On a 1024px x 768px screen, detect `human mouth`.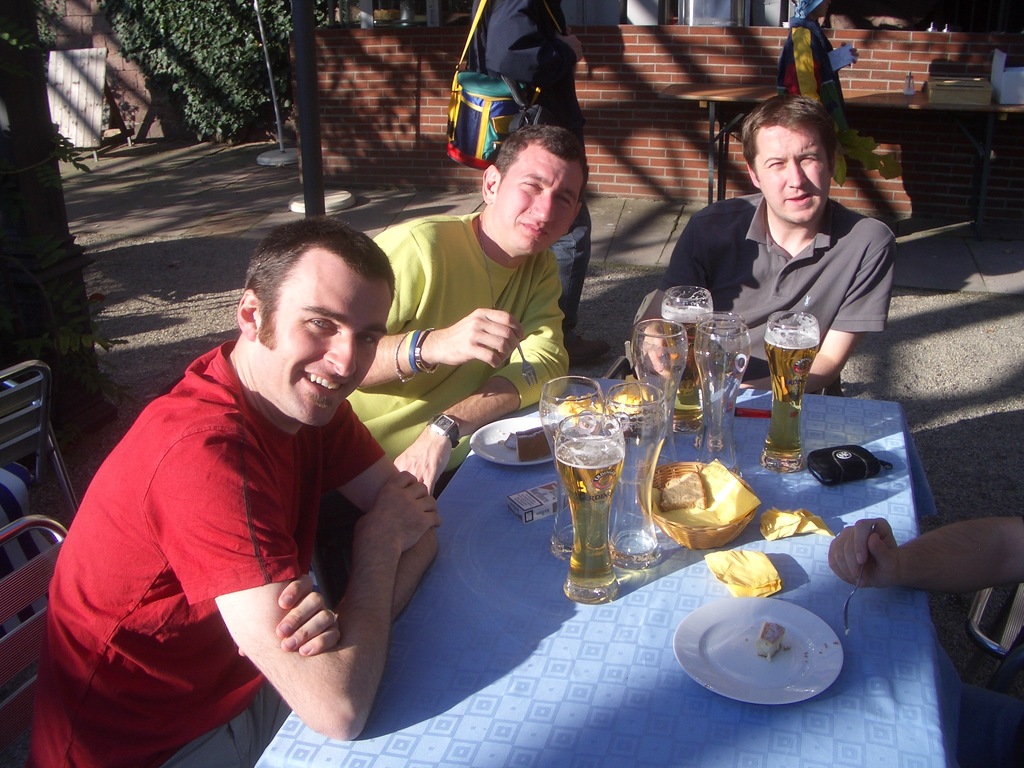
box(784, 193, 812, 206).
